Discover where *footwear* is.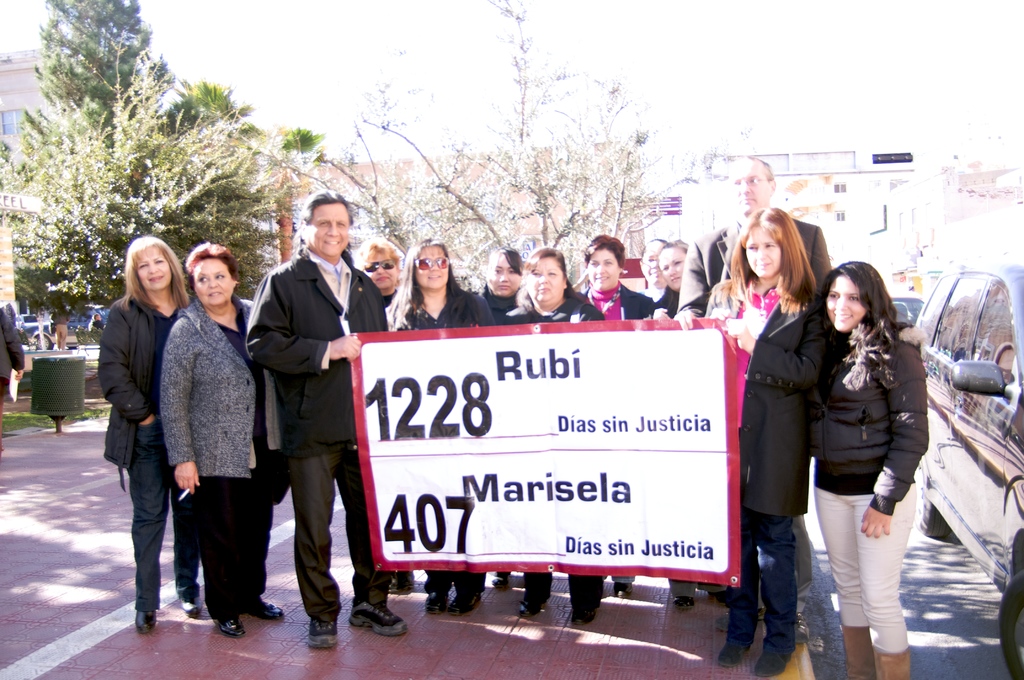
Discovered at {"x1": 572, "y1": 601, "x2": 600, "y2": 624}.
